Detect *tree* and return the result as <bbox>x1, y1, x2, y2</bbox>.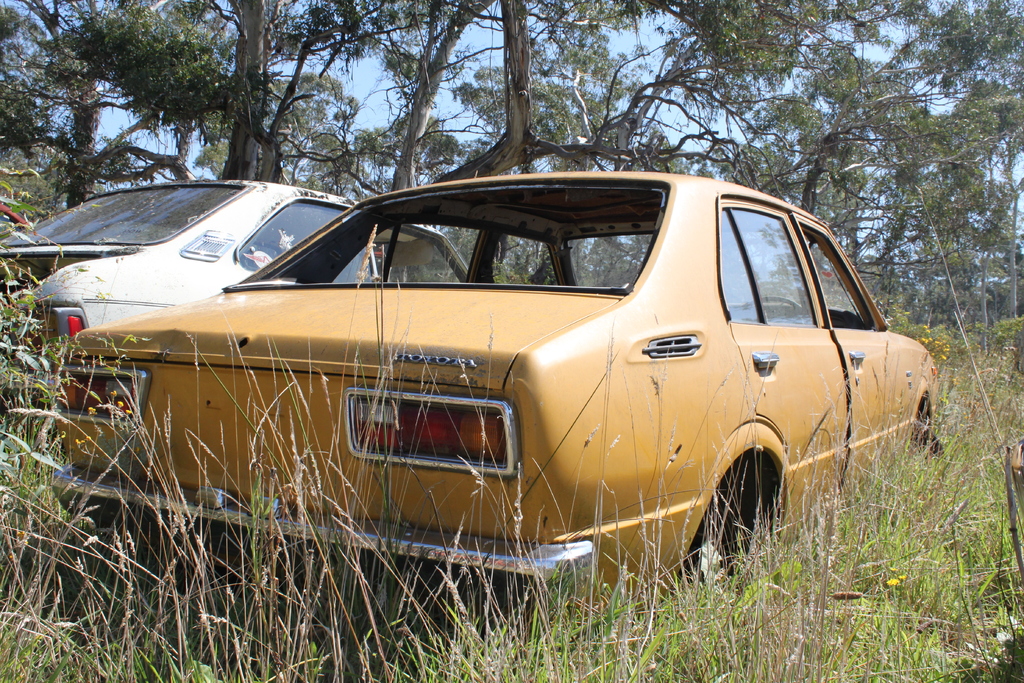
<bbox>93, 0, 439, 181</bbox>.
